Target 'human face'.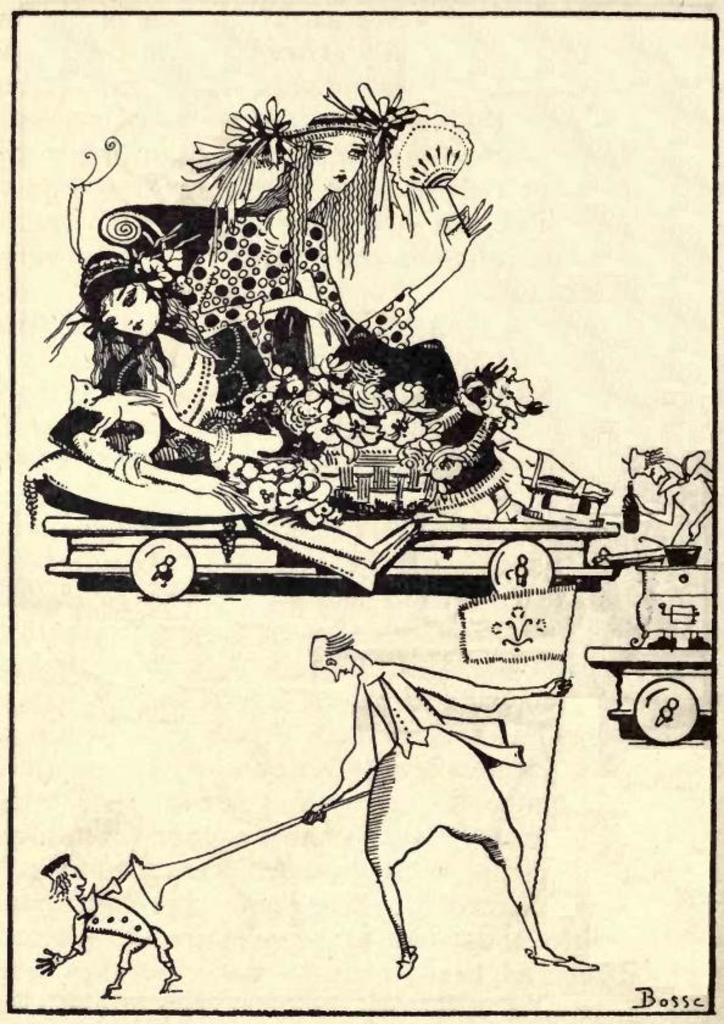
Target region: 639,449,675,483.
